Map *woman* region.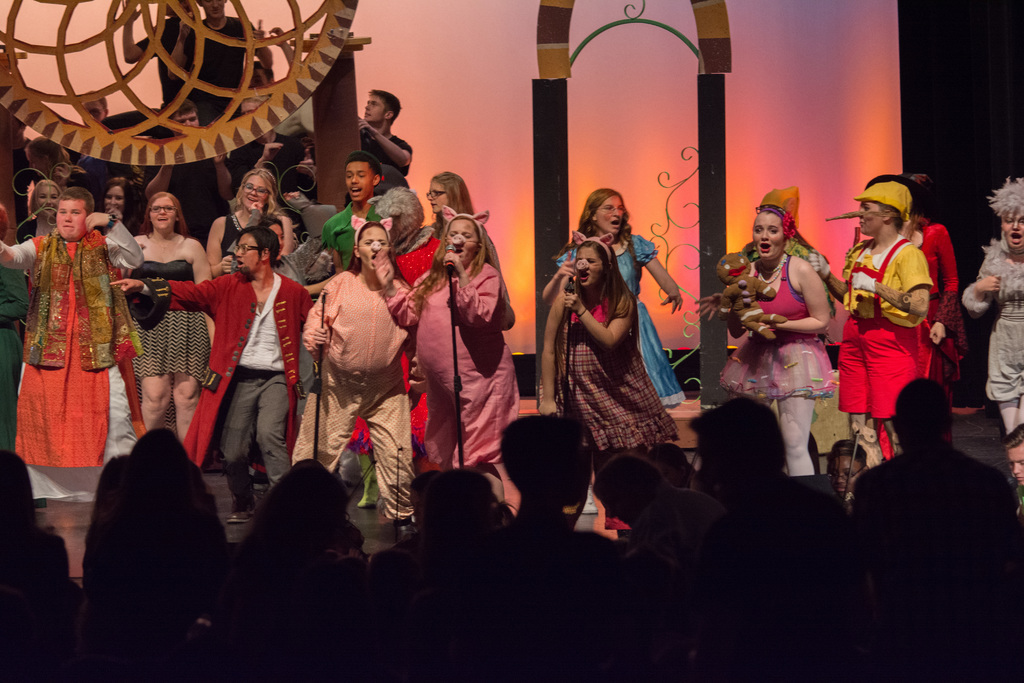
Mapped to {"left": 810, "top": 183, "right": 935, "bottom": 470}.
